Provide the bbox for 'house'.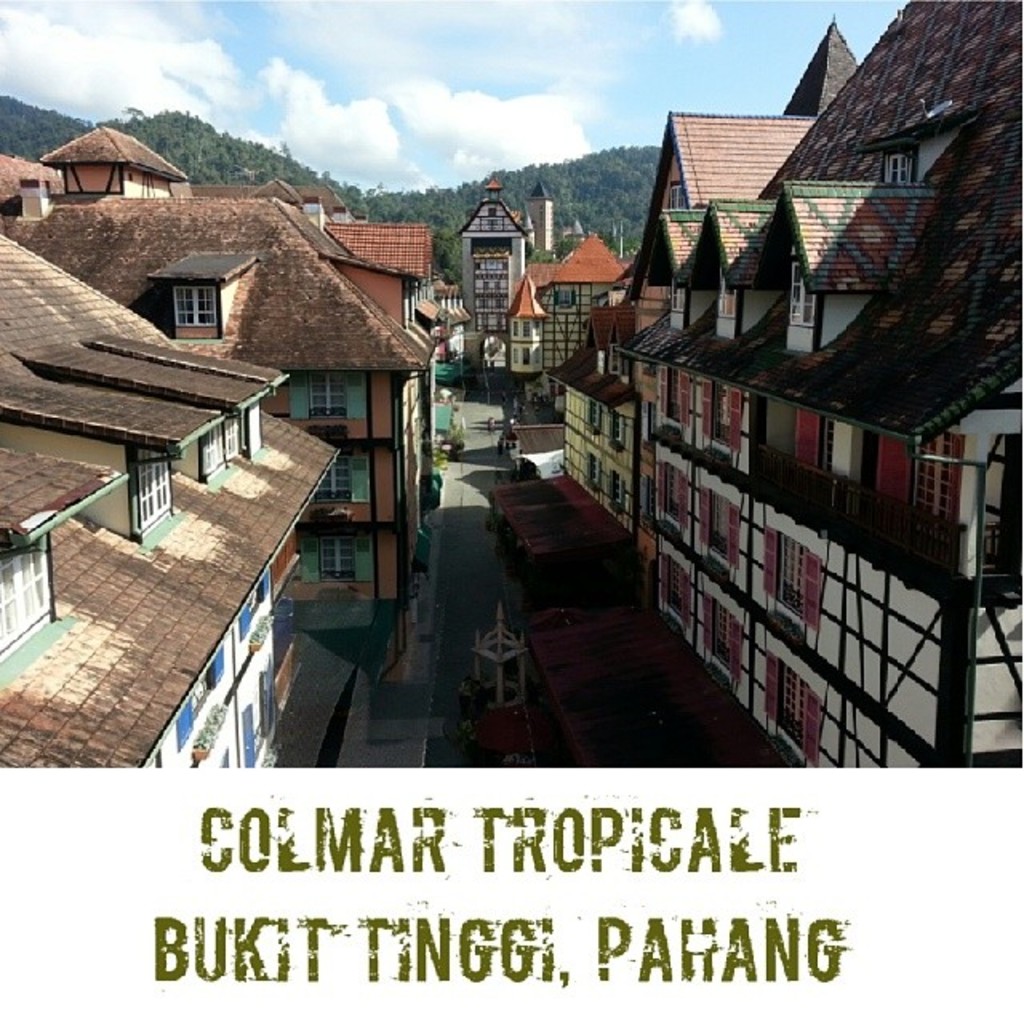
pyautogui.locateOnScreen(13, 118, 426, 608).
